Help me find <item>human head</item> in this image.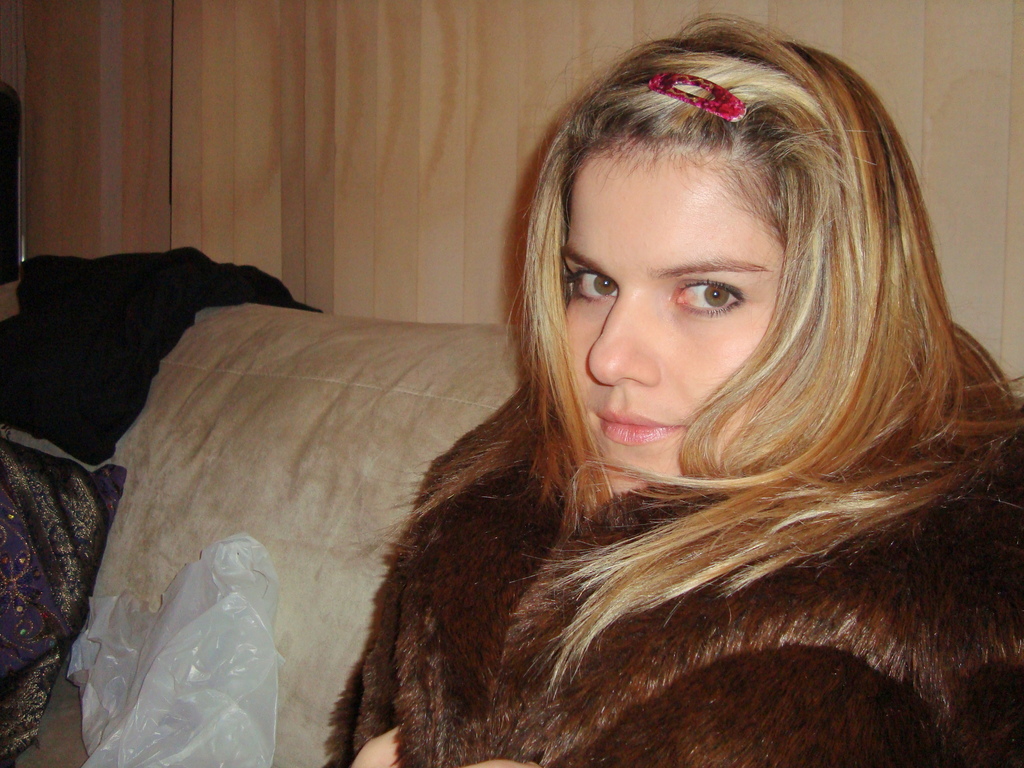
Found it: left=520, top=38, right=884, bottom=463.
